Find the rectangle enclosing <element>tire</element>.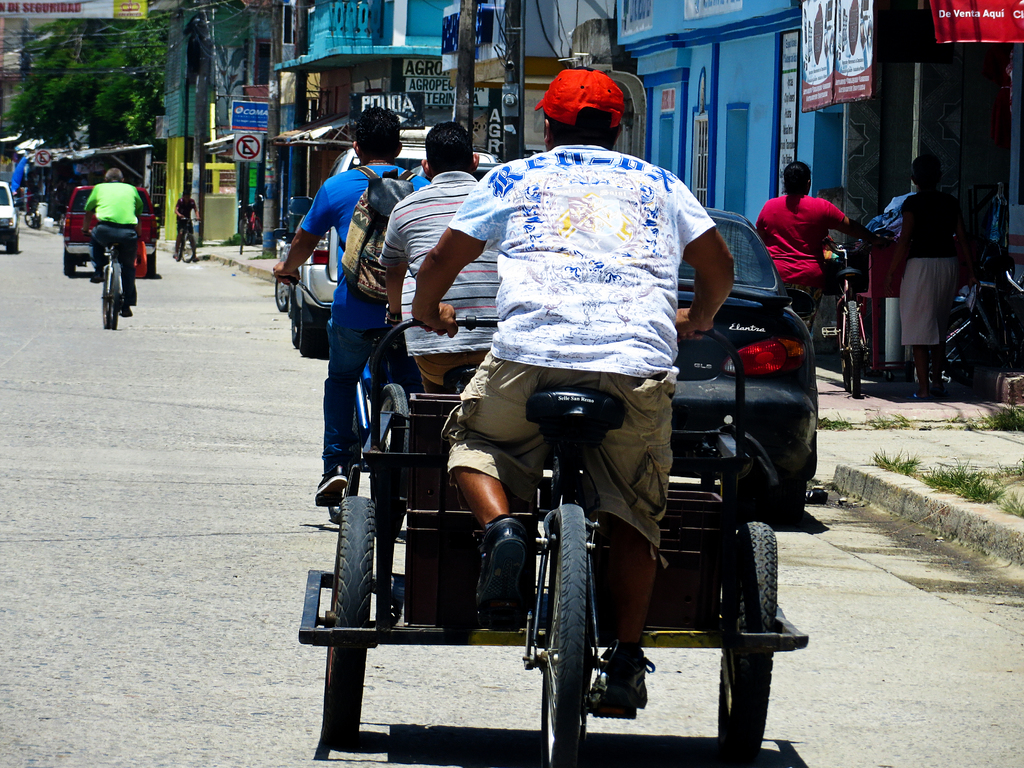
276/280/291/310.
